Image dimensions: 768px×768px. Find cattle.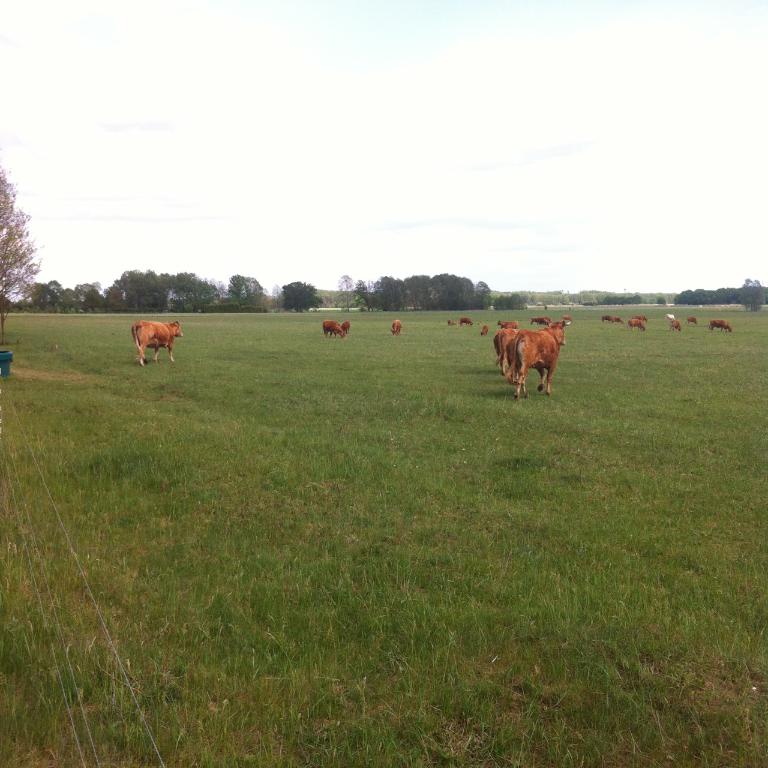
box=[492, 329, 520, 377].
